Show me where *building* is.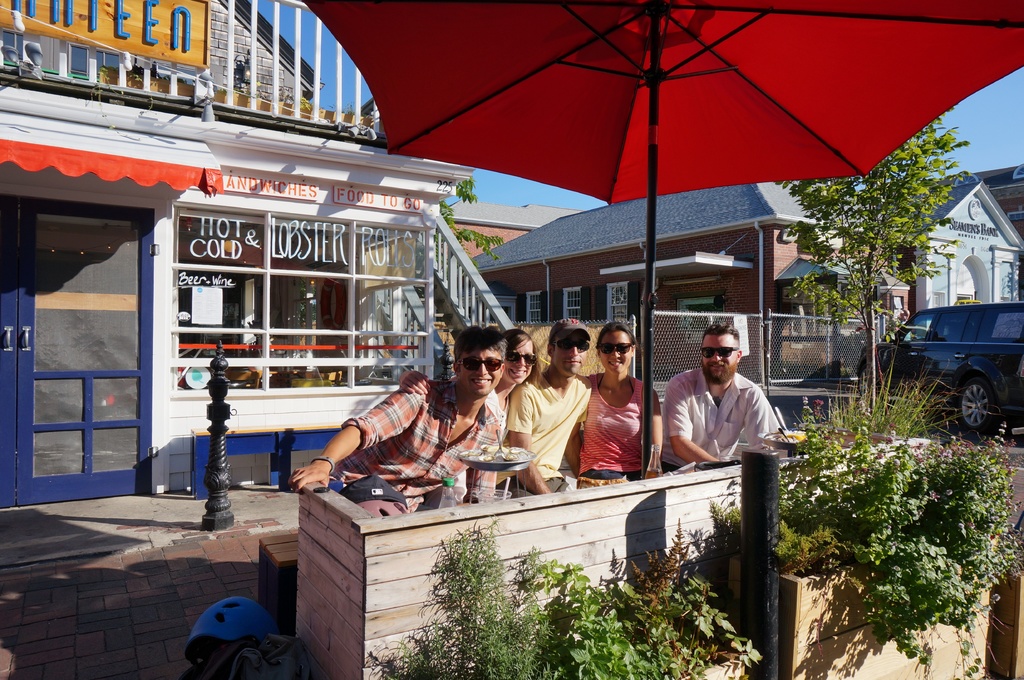
*building* is at box(0, 0, 515, 499).
